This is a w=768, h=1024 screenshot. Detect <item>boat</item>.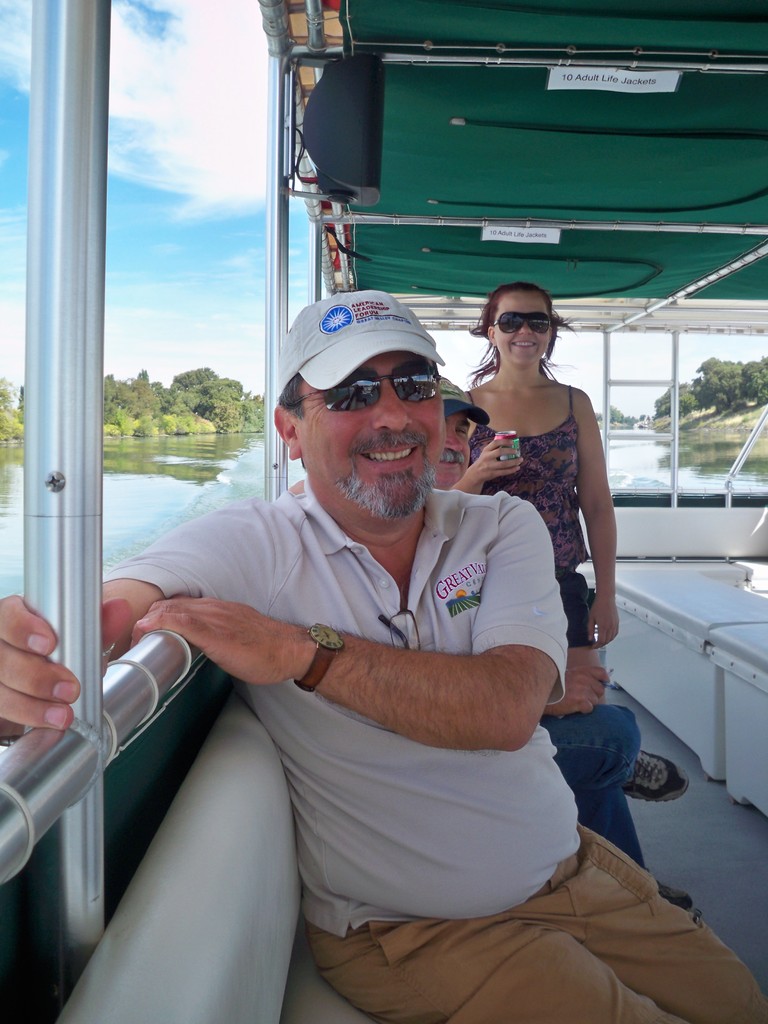
0:0:767:1023.
